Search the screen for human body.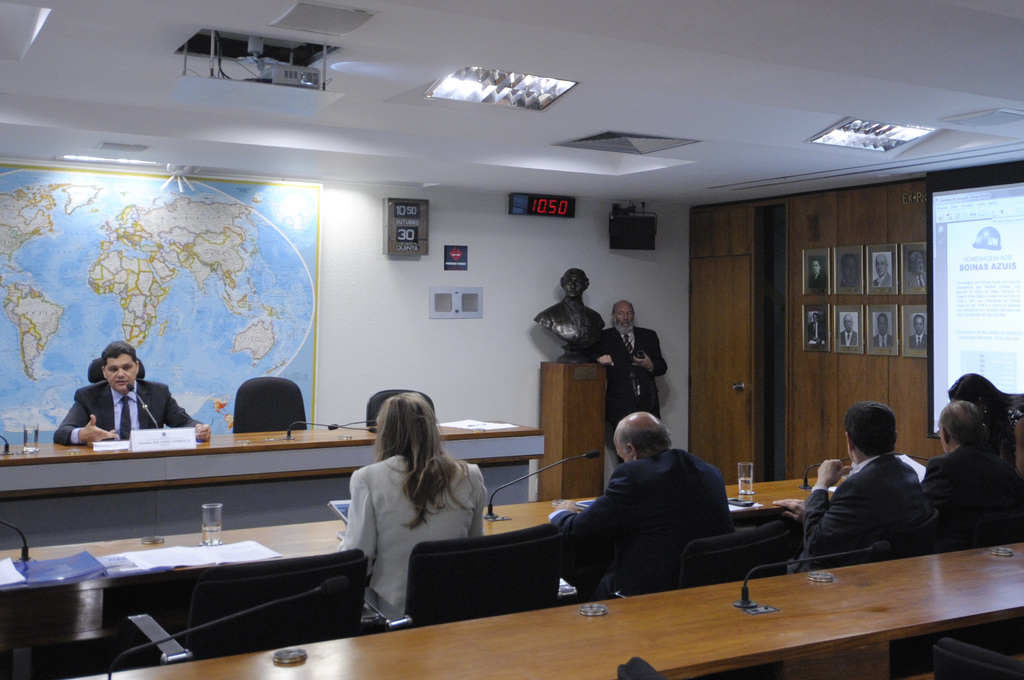
Found at (984, 393, 1023, 482).
